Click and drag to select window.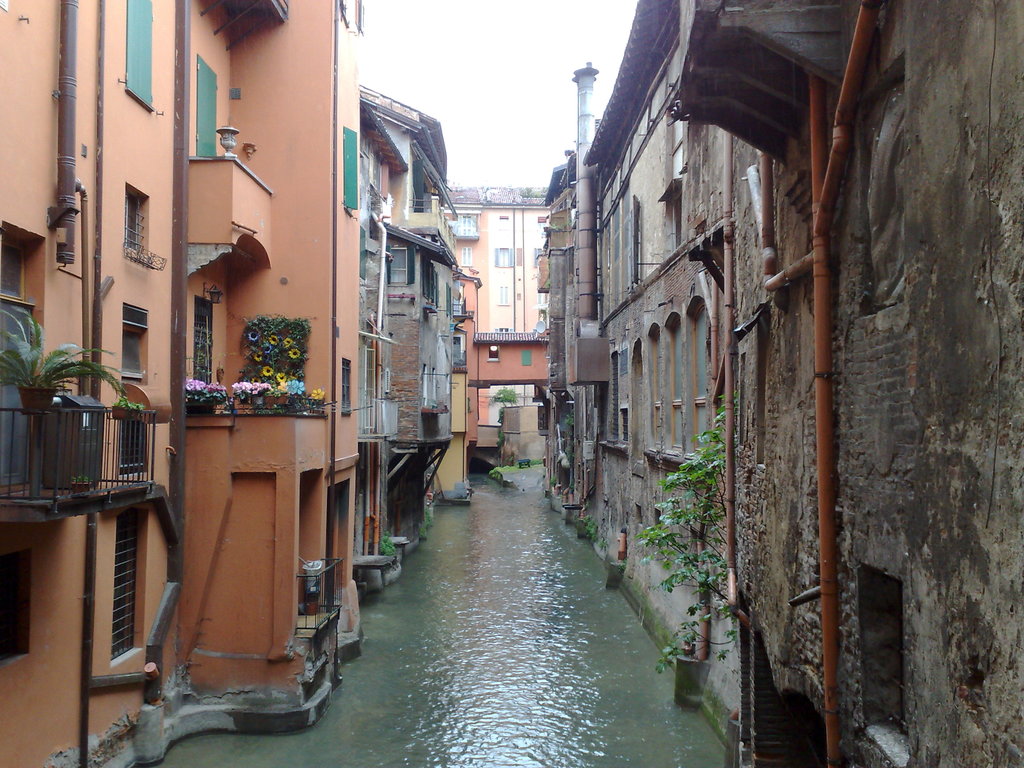
Selection: x1=536 y1=293 x2=548 y2=308.
